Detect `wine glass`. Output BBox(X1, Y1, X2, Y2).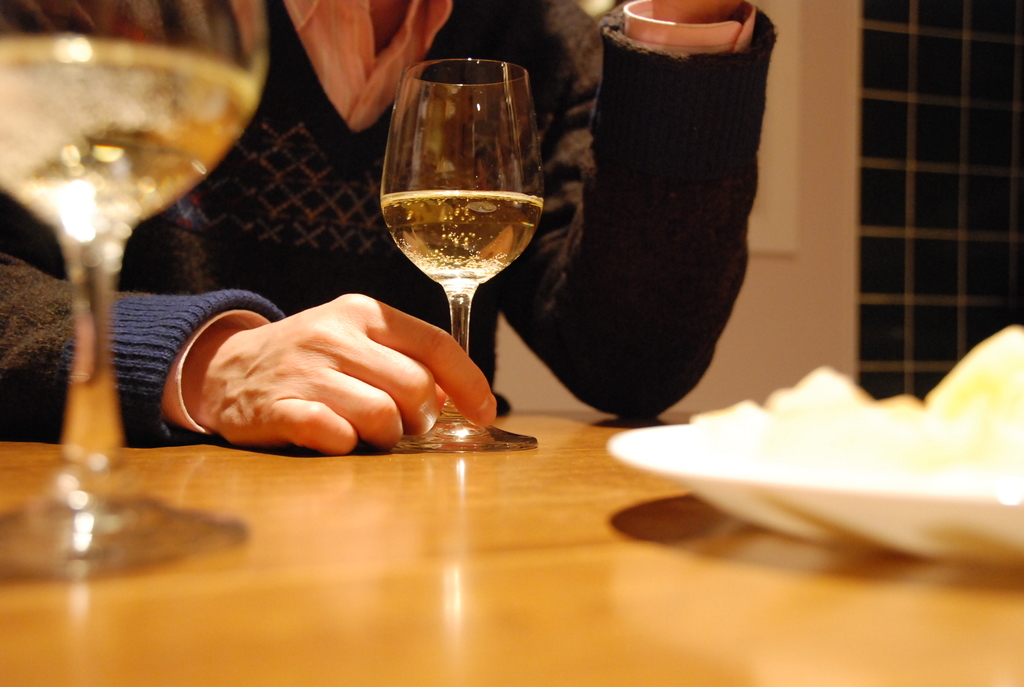
BBox(378, 59, 545, 455).
